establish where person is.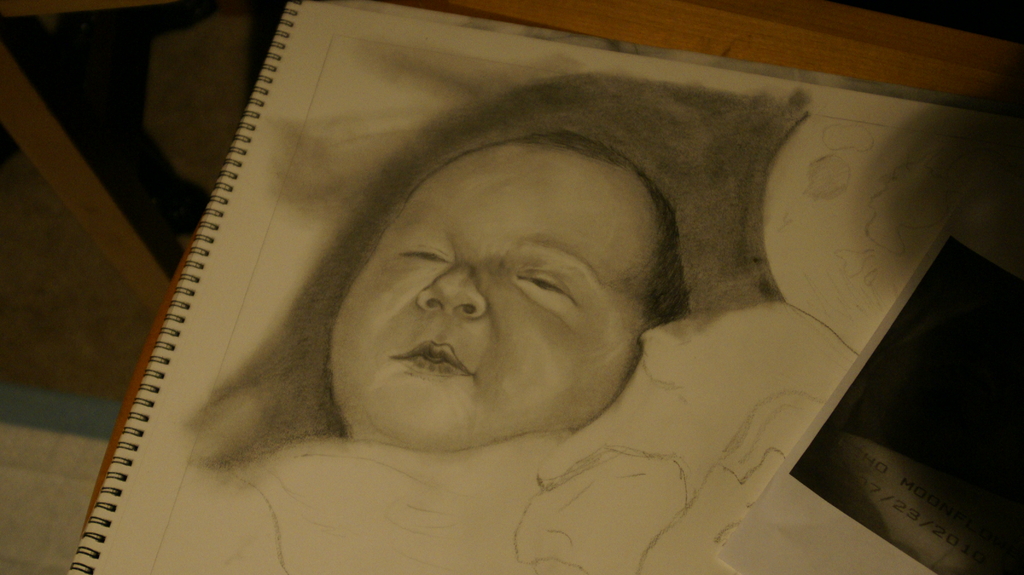
Established at {"x1": 227, "y1": 129, "x2": 693, "y2": 574}.
